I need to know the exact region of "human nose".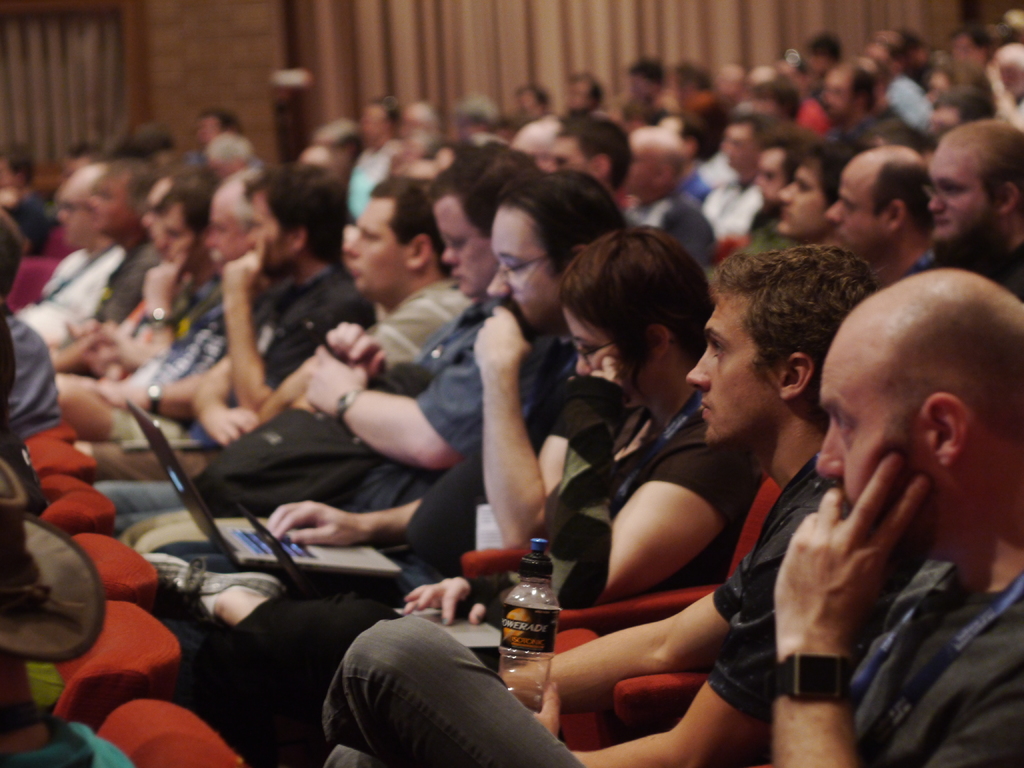
Region: bbox=[827, 200, 844, 224].
